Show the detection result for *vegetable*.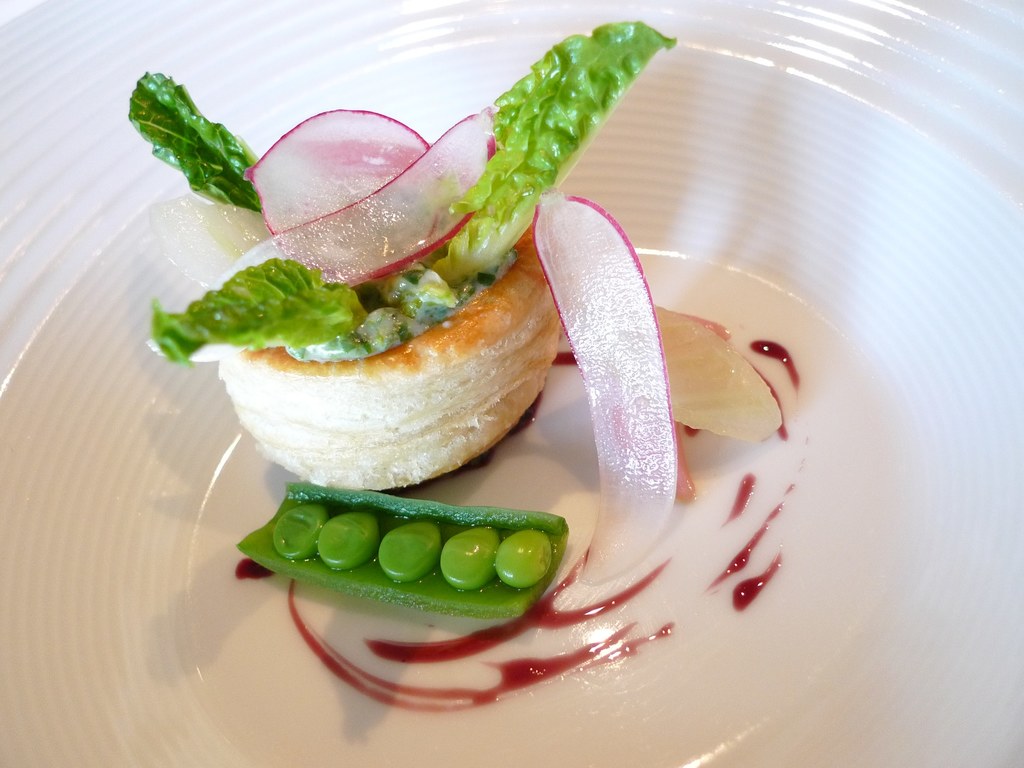
x1=239, y1=109, x2=438, y2=249.
